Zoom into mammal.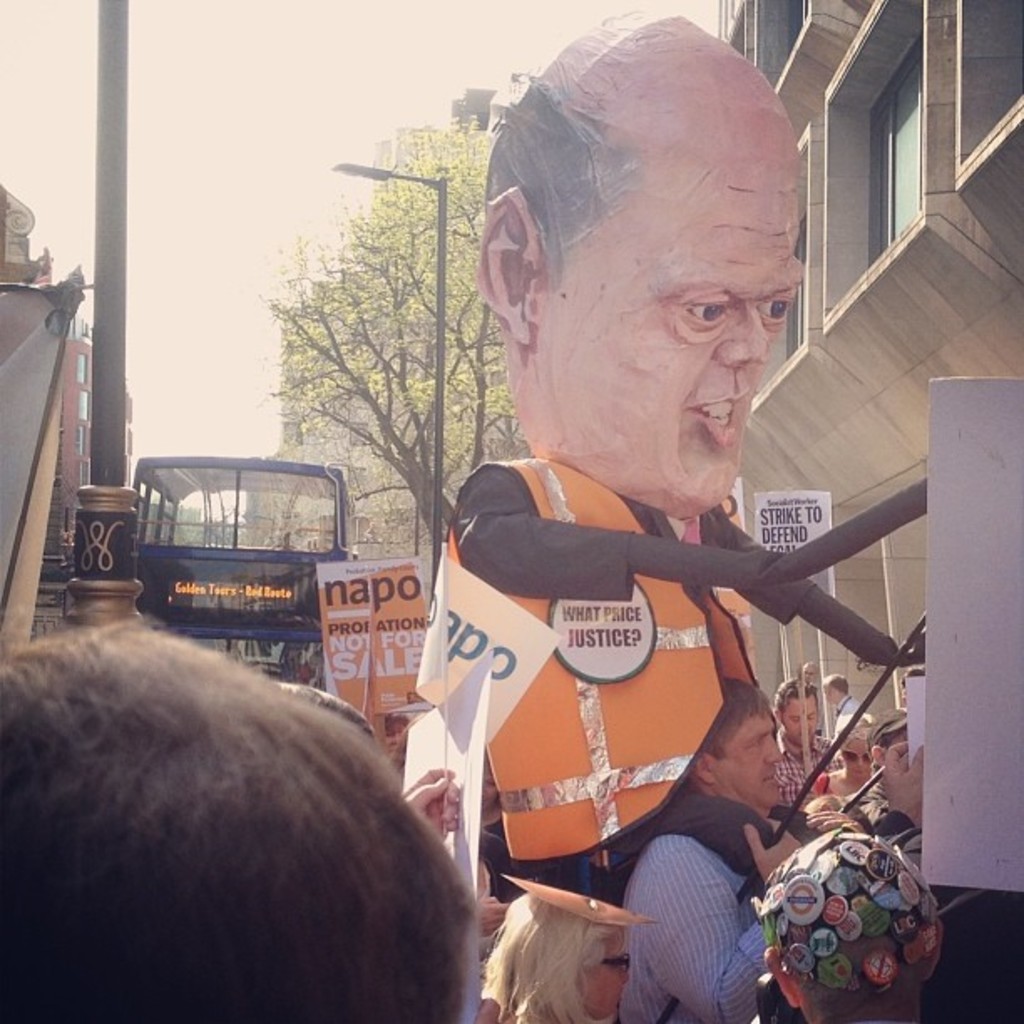
Zoom target: locate(425, 0, 965, 1022).
